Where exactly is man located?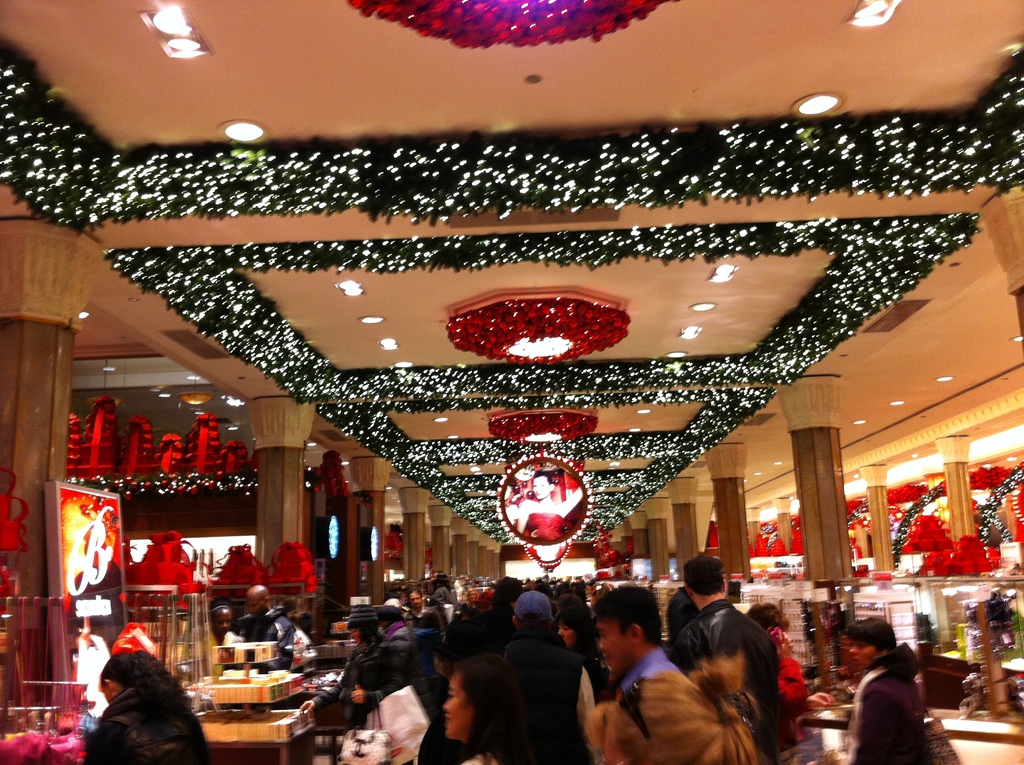
Its bounding box is {"x1": 234, "y1": 576, "x2": 302, "y2": 672}.
